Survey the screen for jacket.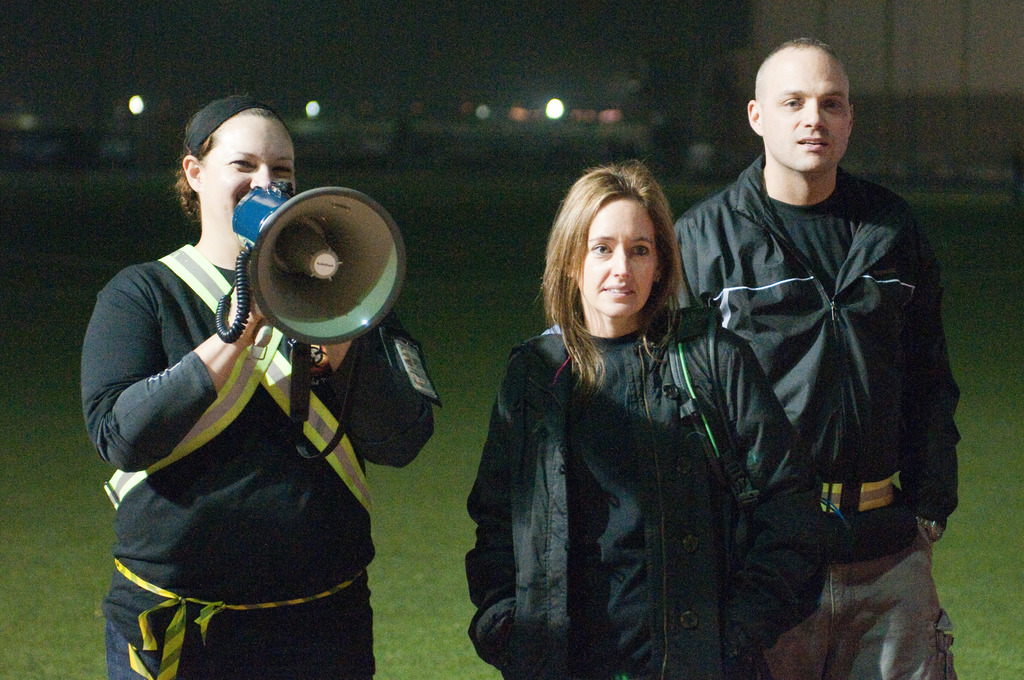
Survey found: box=[666, 153, 965, 562].
